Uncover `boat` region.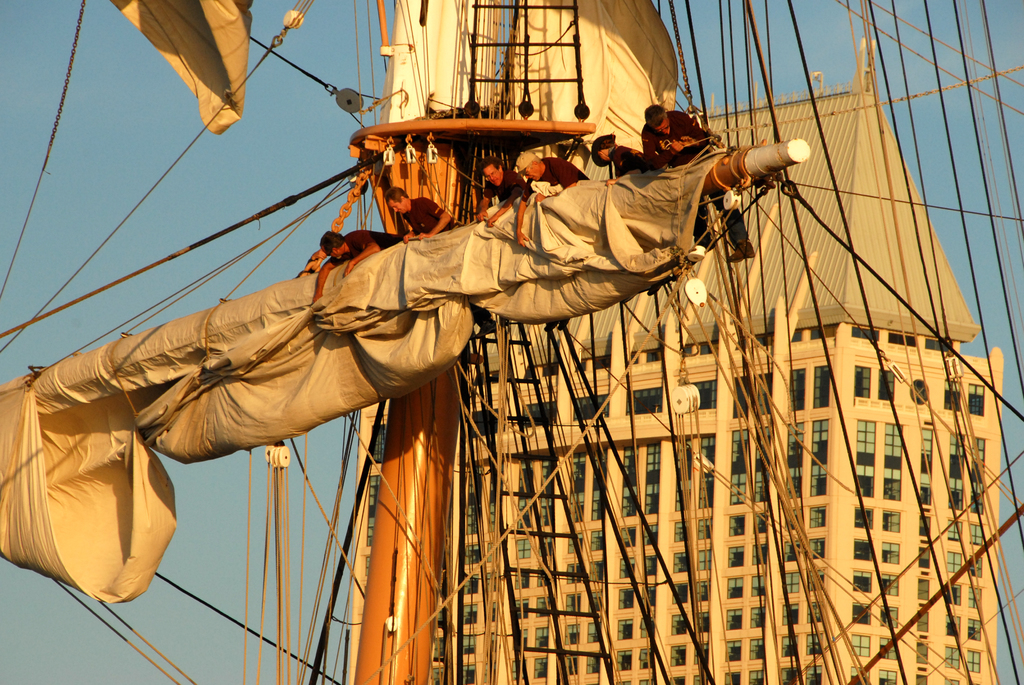
Uncovered: (3, 52, 1023, 684).
